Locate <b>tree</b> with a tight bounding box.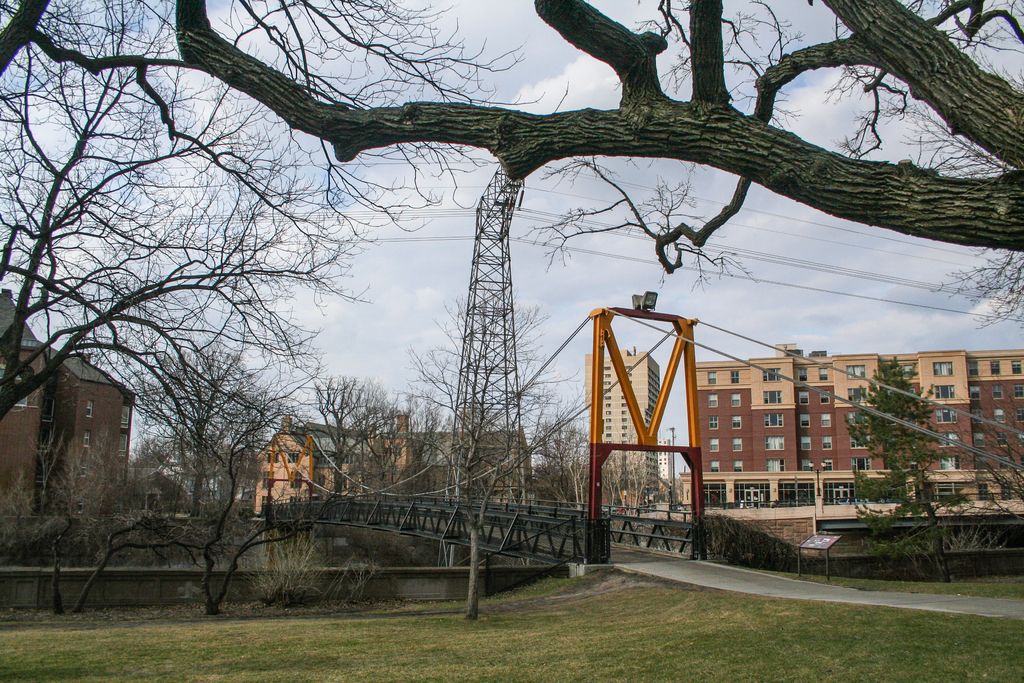
[x1=0, y1=438, x2=200, y2=618].
